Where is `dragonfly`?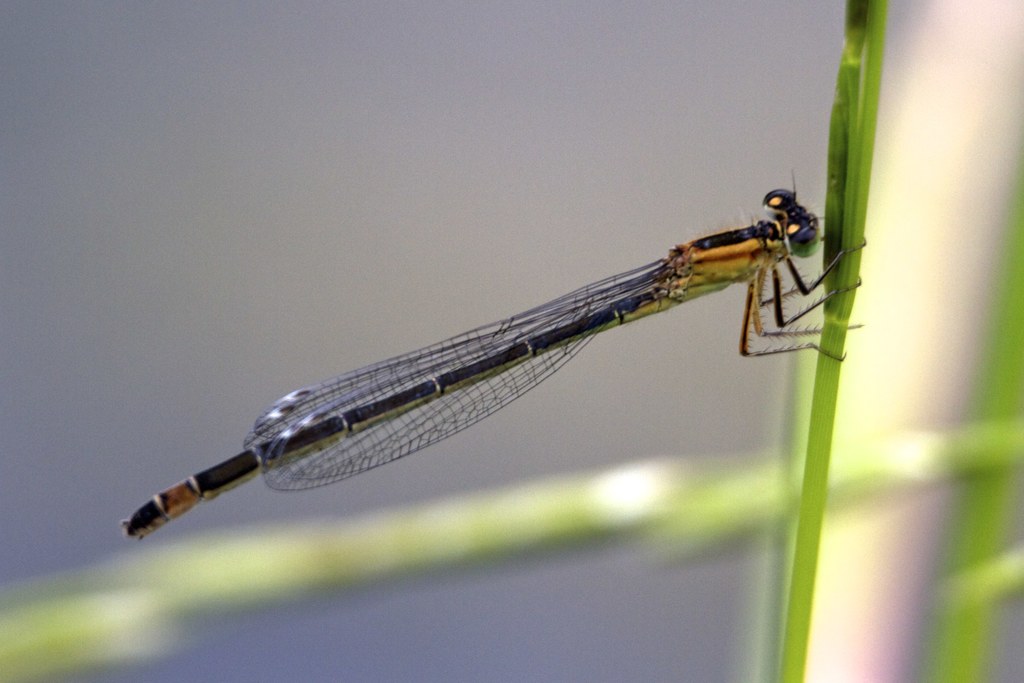
[118,170,867,543].
